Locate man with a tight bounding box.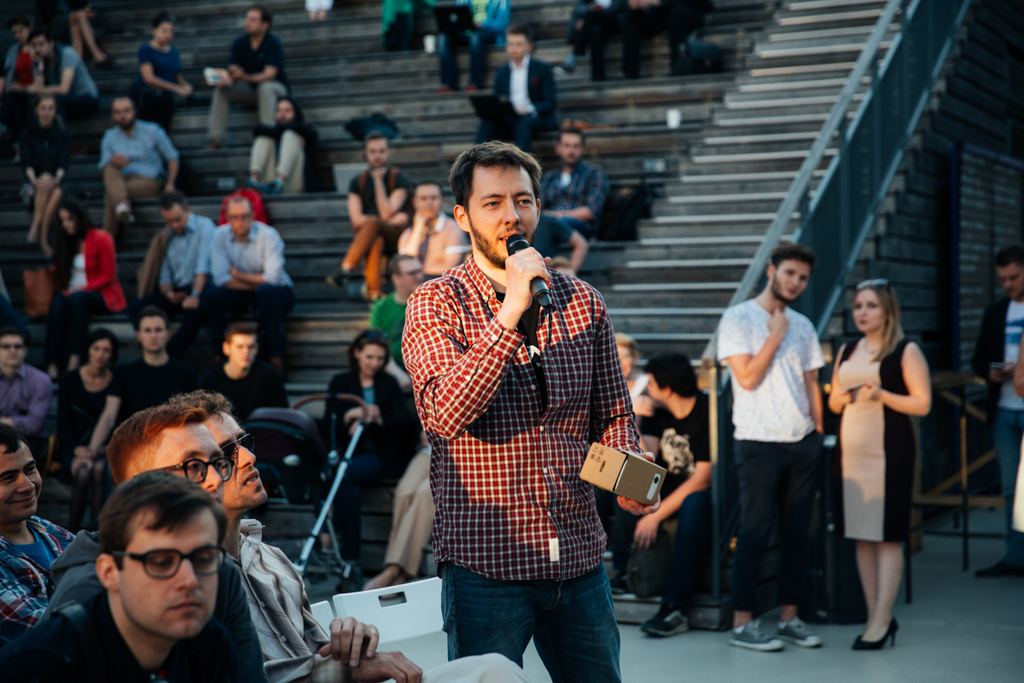
{"x1": 394, "y1": 139, "x2": 663, "y2": 682}.
